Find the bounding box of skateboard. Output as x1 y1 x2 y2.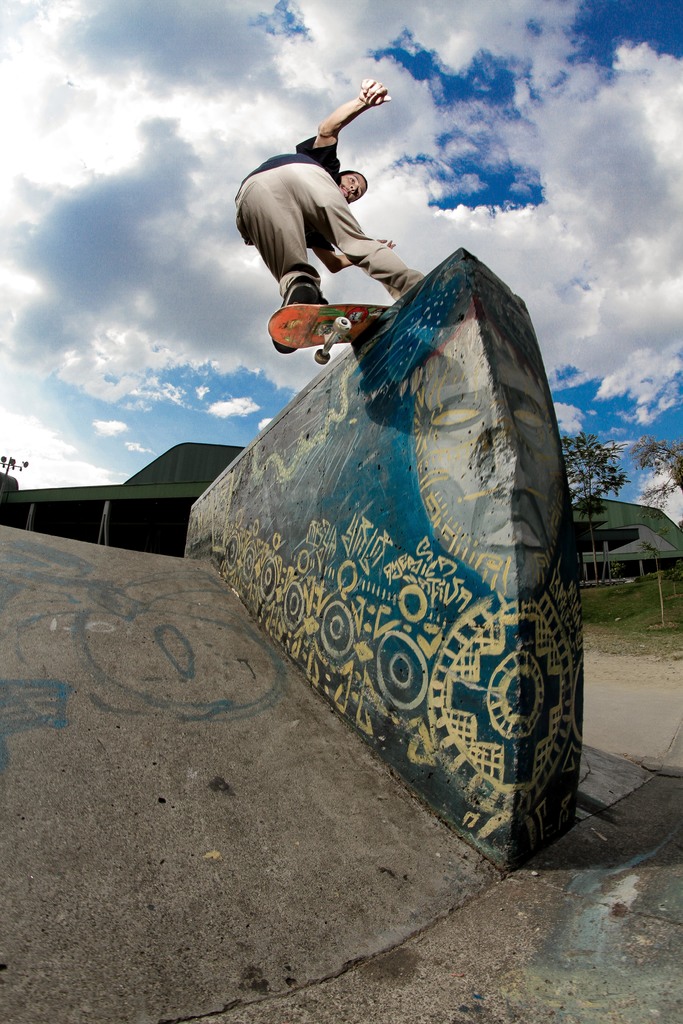
266 305 390 366.
